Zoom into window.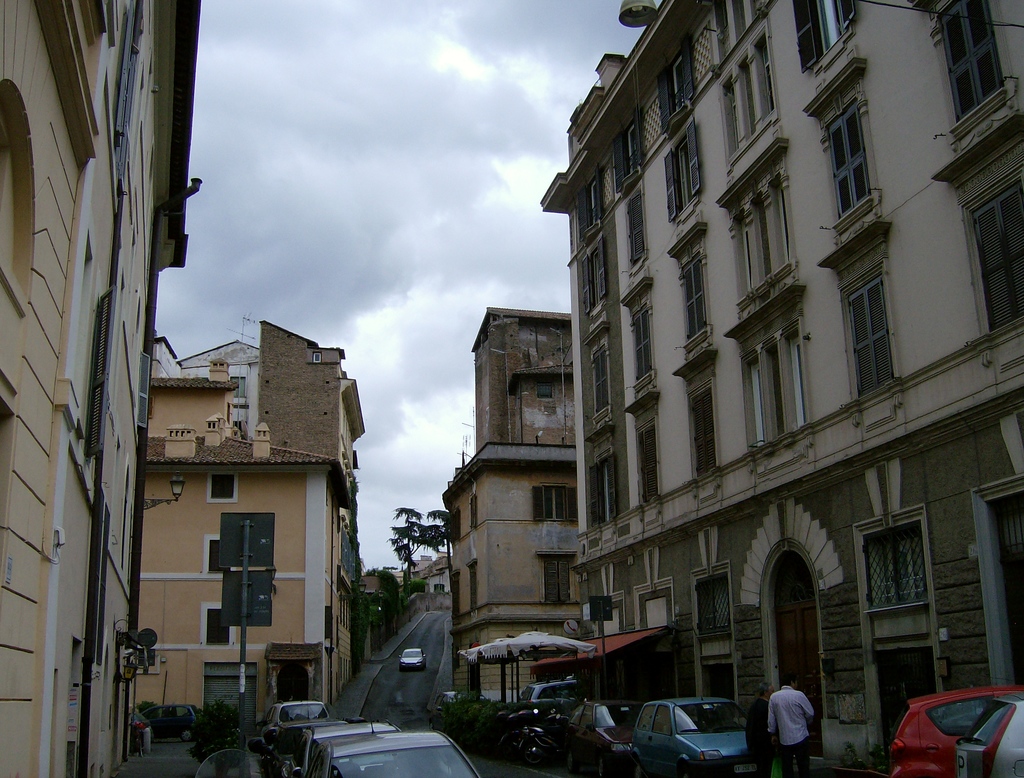
Zoom target: 723, 73, 748, 150.
